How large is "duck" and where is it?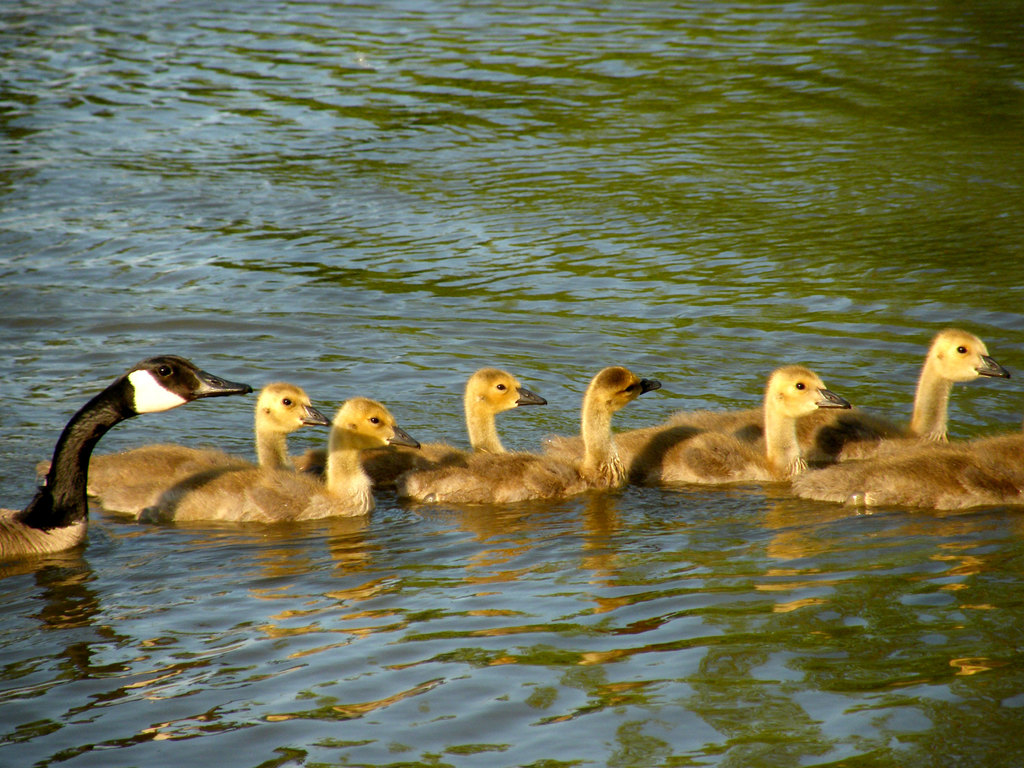
Bounding box: (x1=287, y1=368, x2=553, y2=454).
